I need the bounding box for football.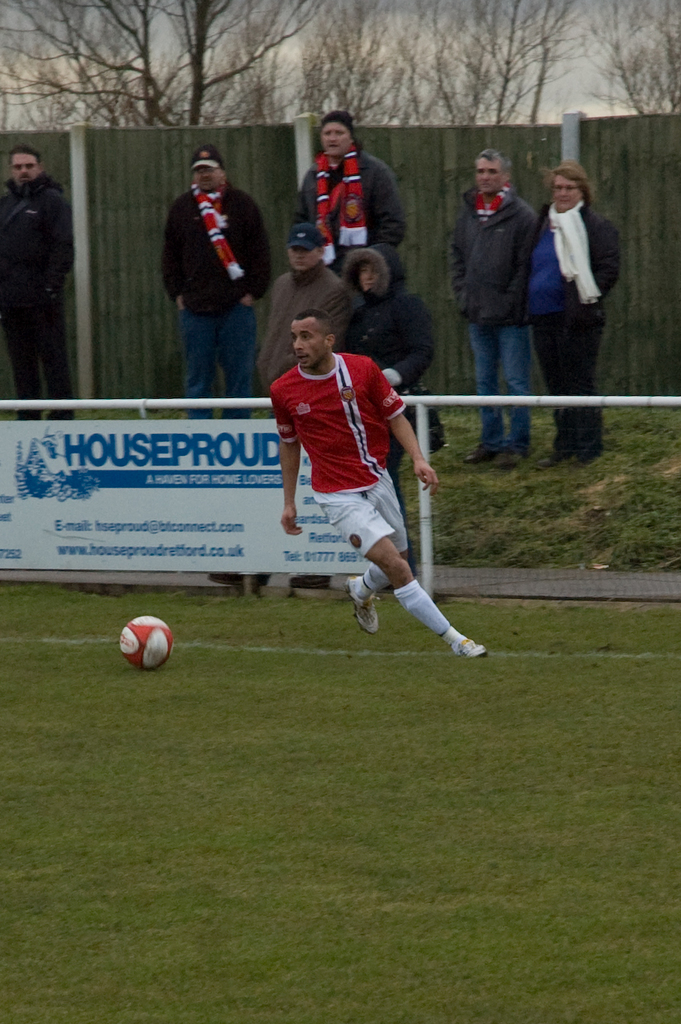
Here it is: box=[119, 612, 174, 669].
